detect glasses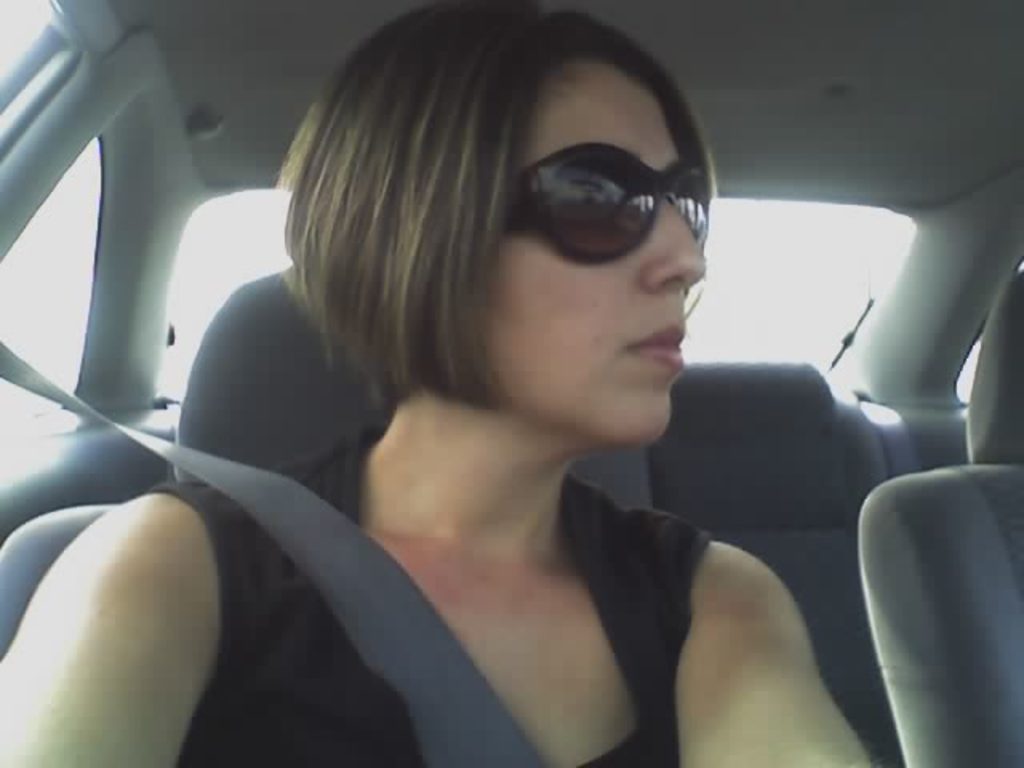
box=[501, 136, 714, 277]
